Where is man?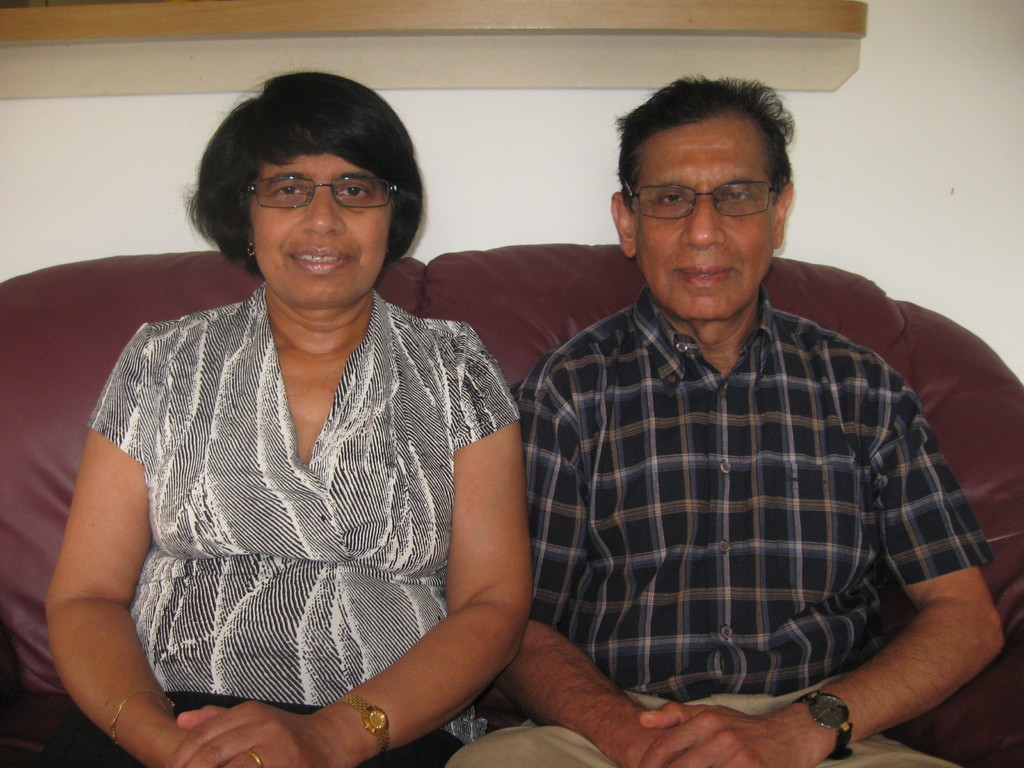
rect(457, 77, 996, 749).
